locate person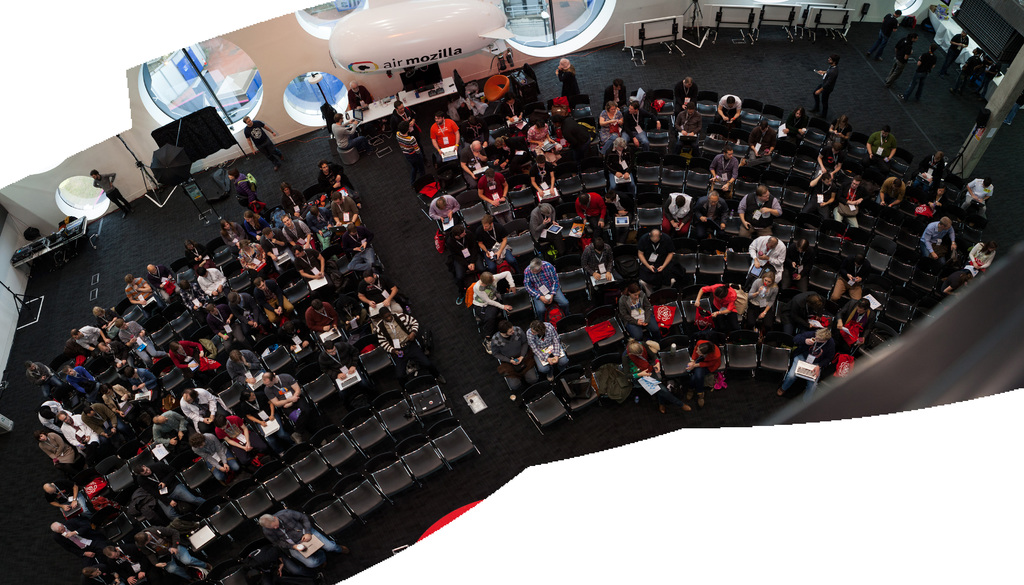
x1=604, y1=132, x2=637, y2=195
